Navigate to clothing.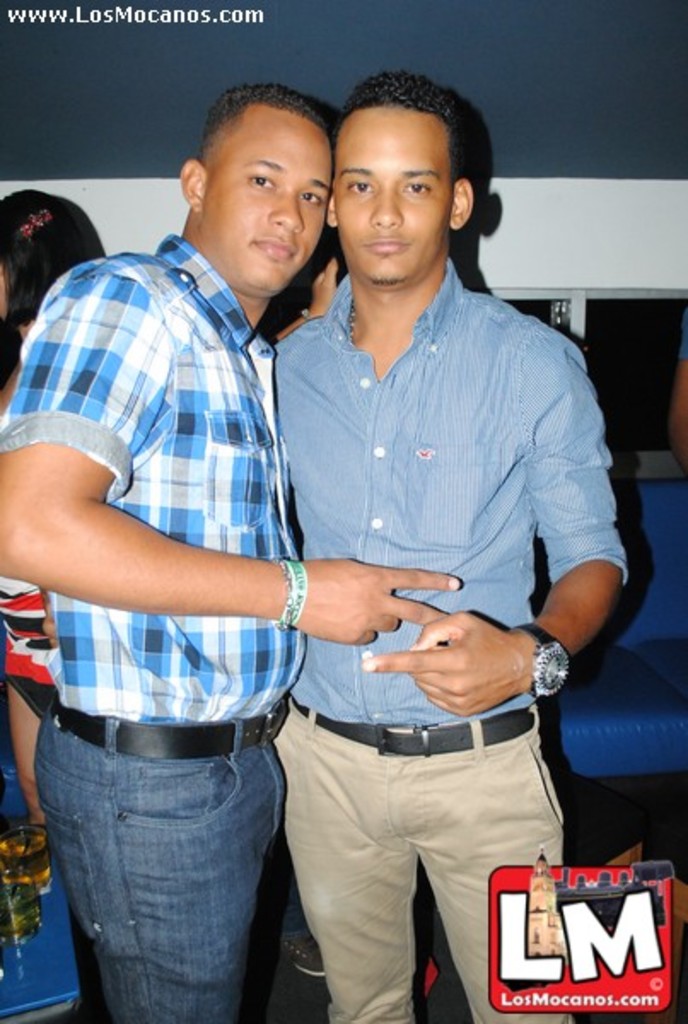
Navigation target: rect(0, 577, 53, 720).
